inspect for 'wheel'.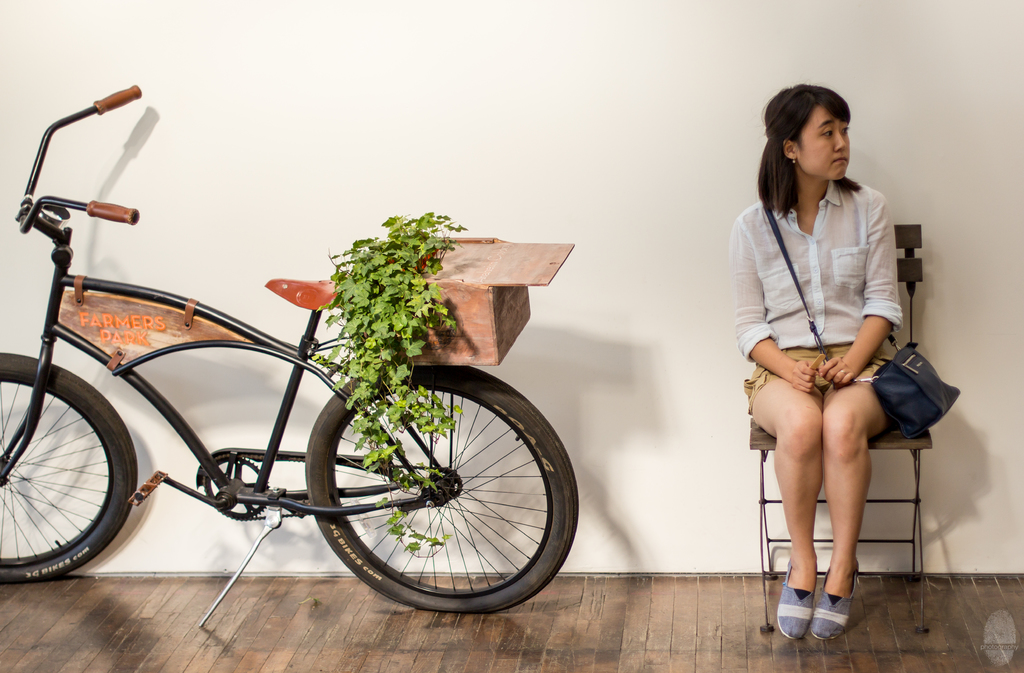
Inspection: {"left": 200, "top": 458, "right": 271, "bottom": 519}.
